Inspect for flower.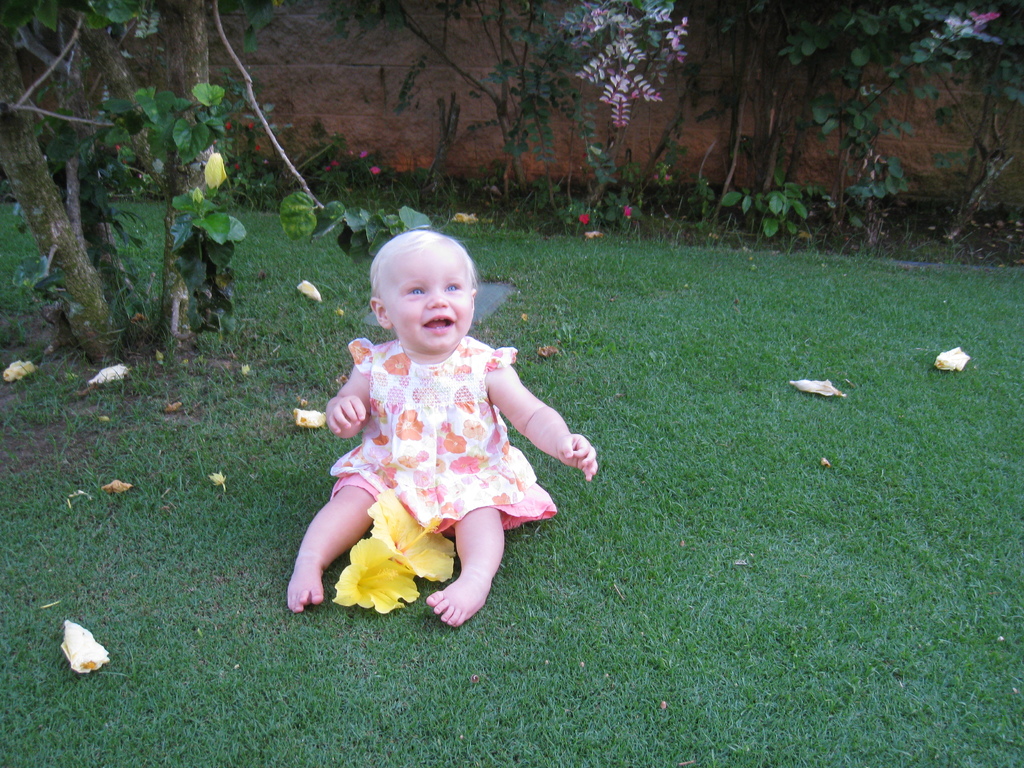
Inspection: <region>357, 149, 370, 159</region>.
